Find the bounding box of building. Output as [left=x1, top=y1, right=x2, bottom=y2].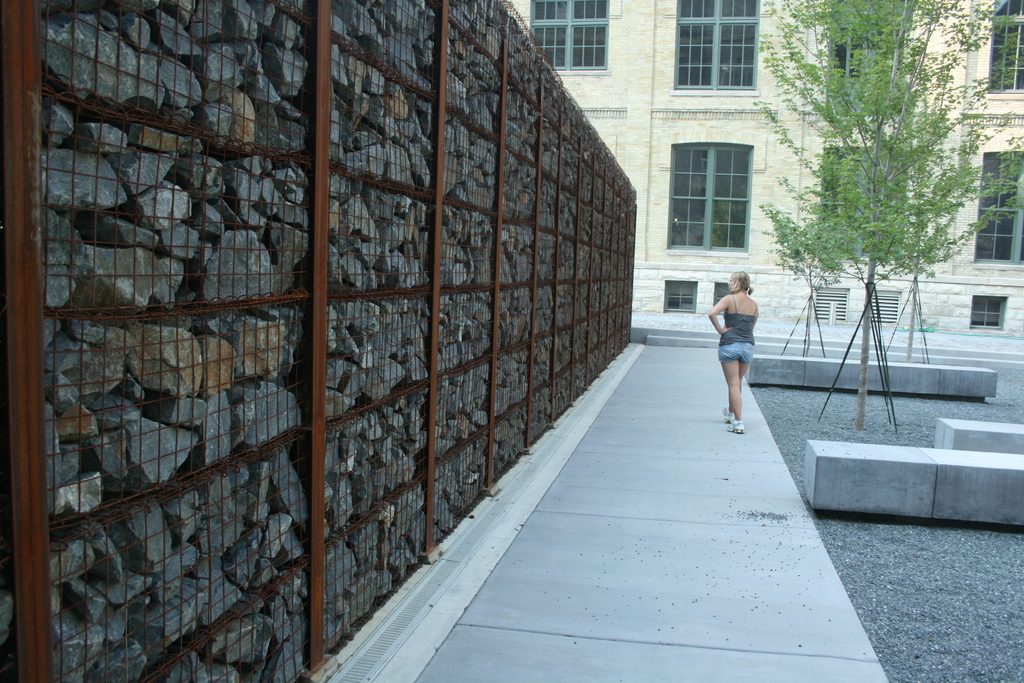
[left=511, top=0, right=1023, bottom=366].
